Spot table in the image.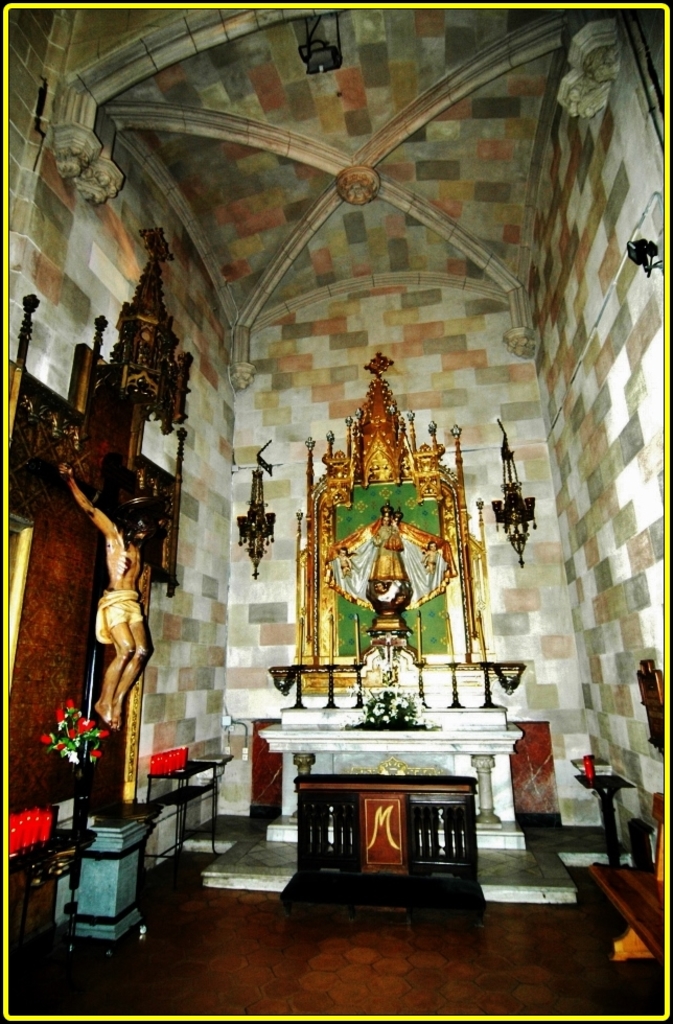
table found at 576,774,636,864.
